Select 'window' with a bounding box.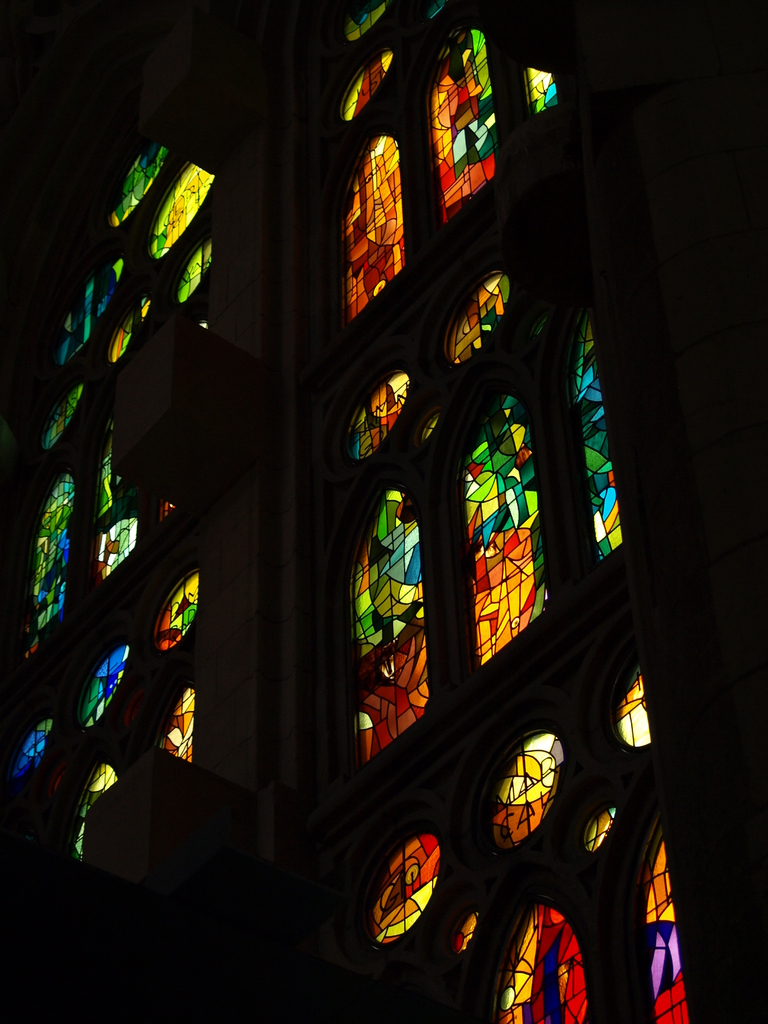
x1=570 y1=316 x2=630 y2=554.
